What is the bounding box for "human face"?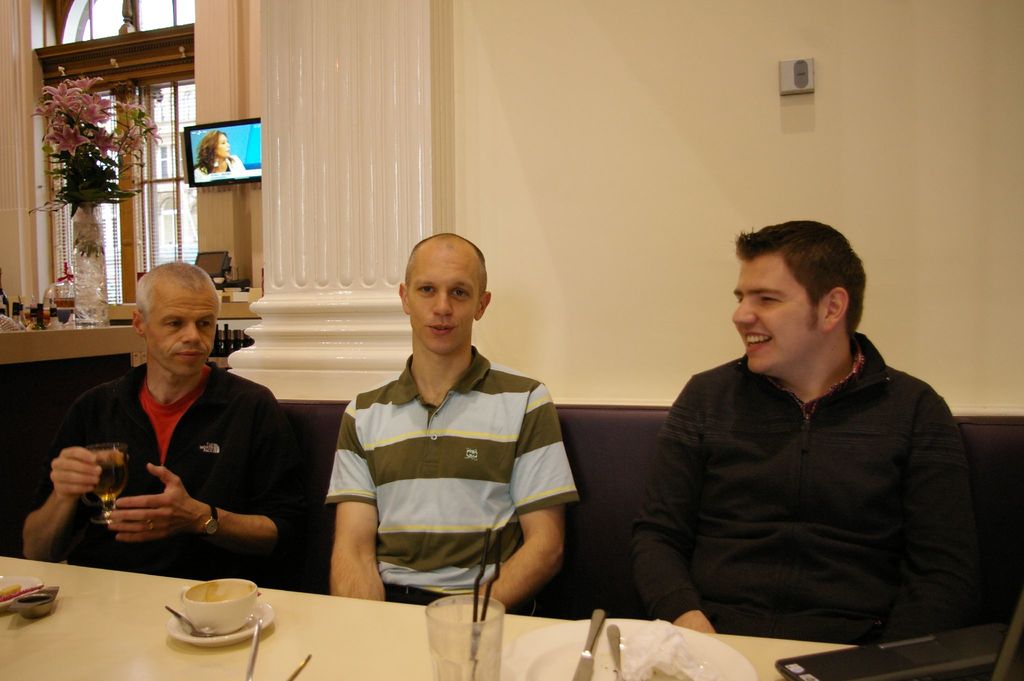
{"x1": 146, "y1": 283, "x2": 220, "y2": 379}.
